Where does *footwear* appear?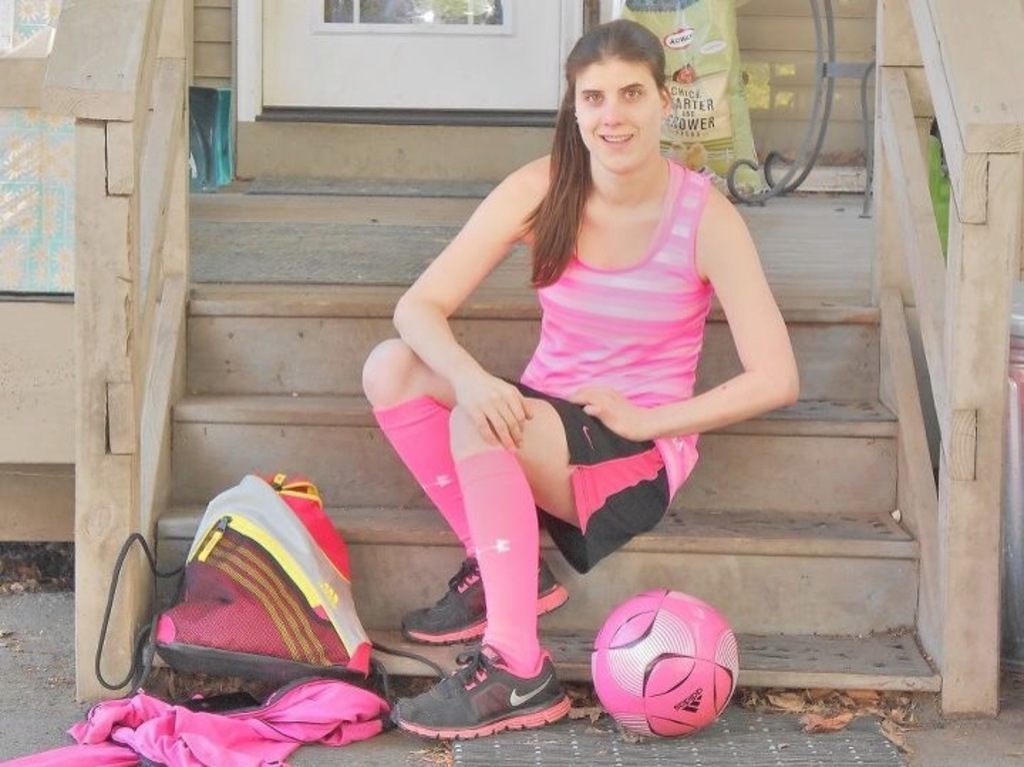
Appears at detection(408, 551, 576, 639).
